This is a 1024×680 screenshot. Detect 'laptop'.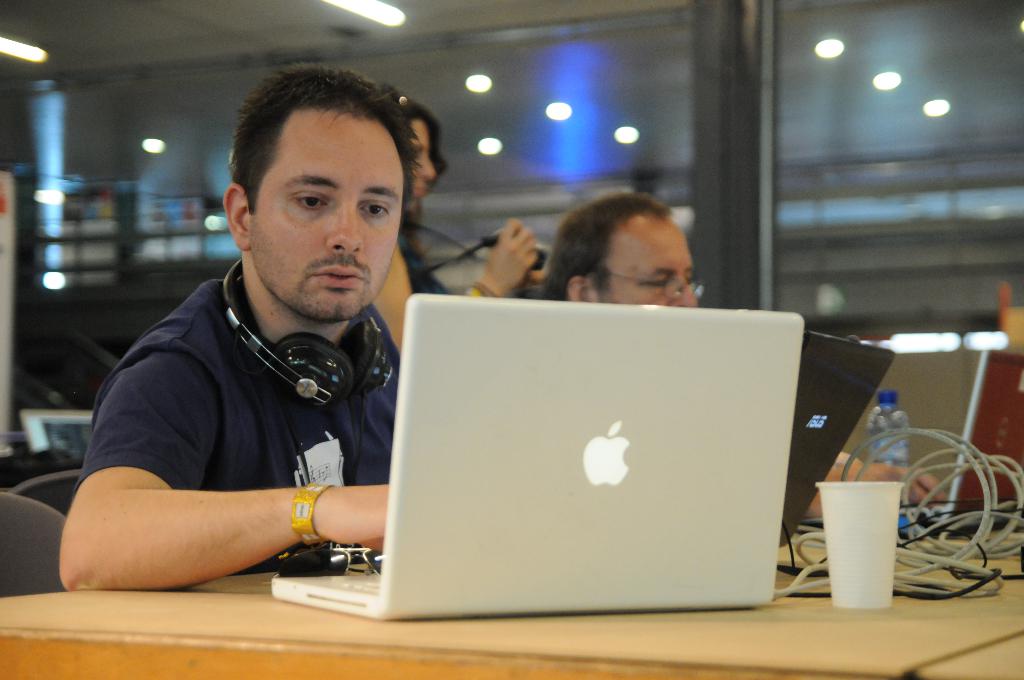
[268,307,805,621].
